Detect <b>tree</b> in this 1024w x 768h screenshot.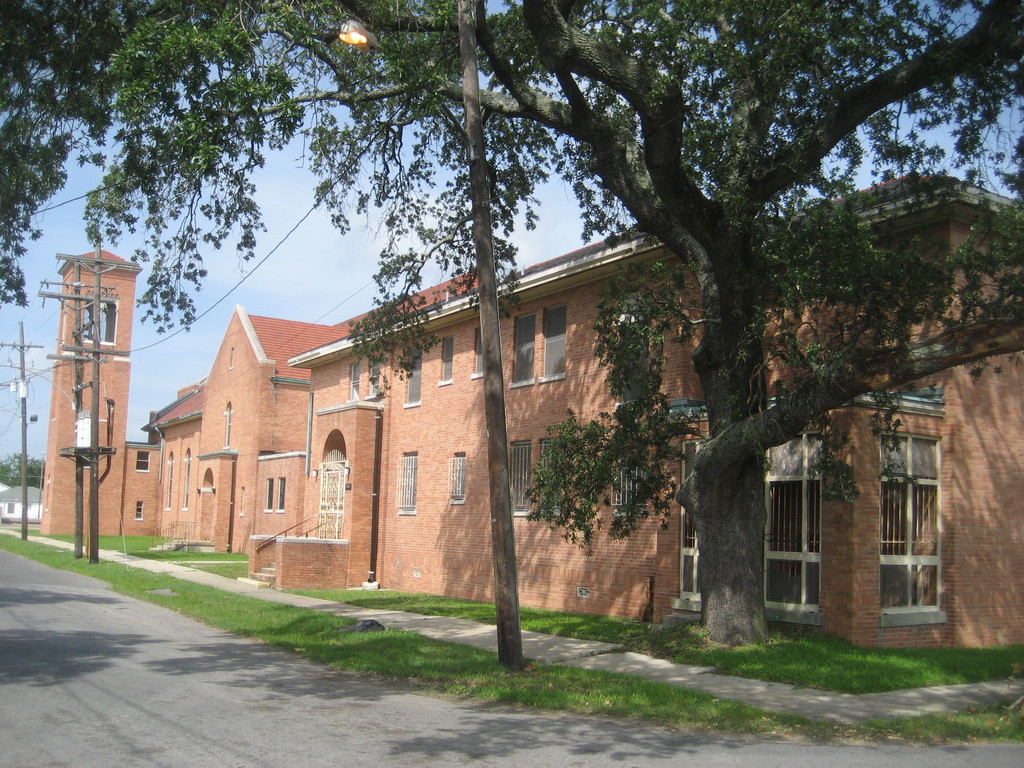
Detection: (0,450,47,491).
